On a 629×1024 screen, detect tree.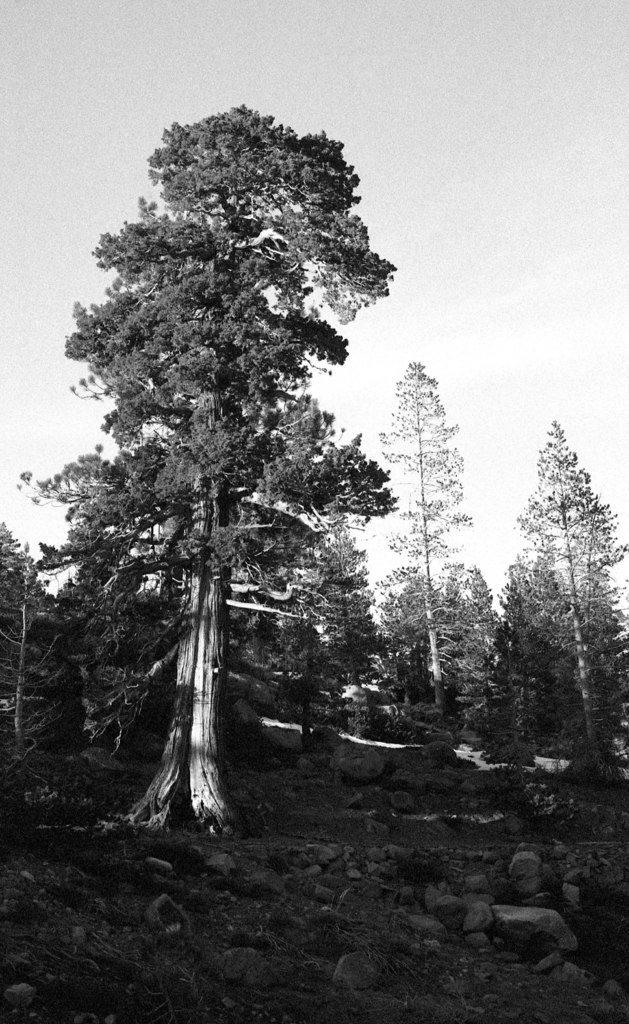
[36, 106, 429, 826].
